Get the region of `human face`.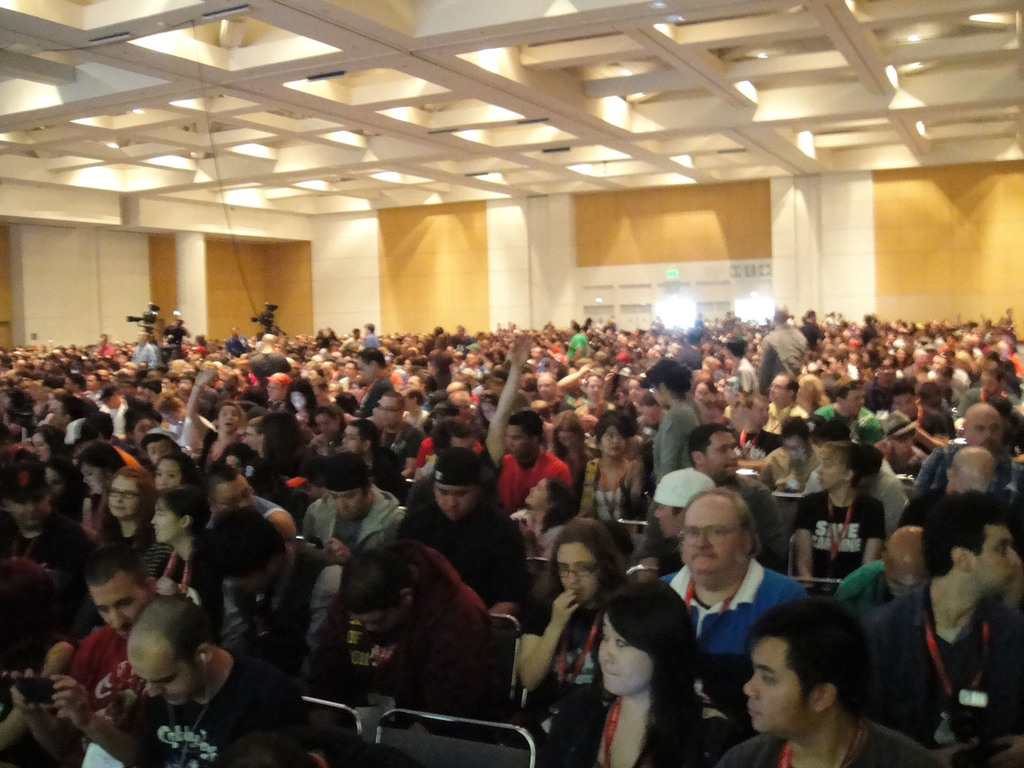
<region>745, 633, 817, 740</region>.
